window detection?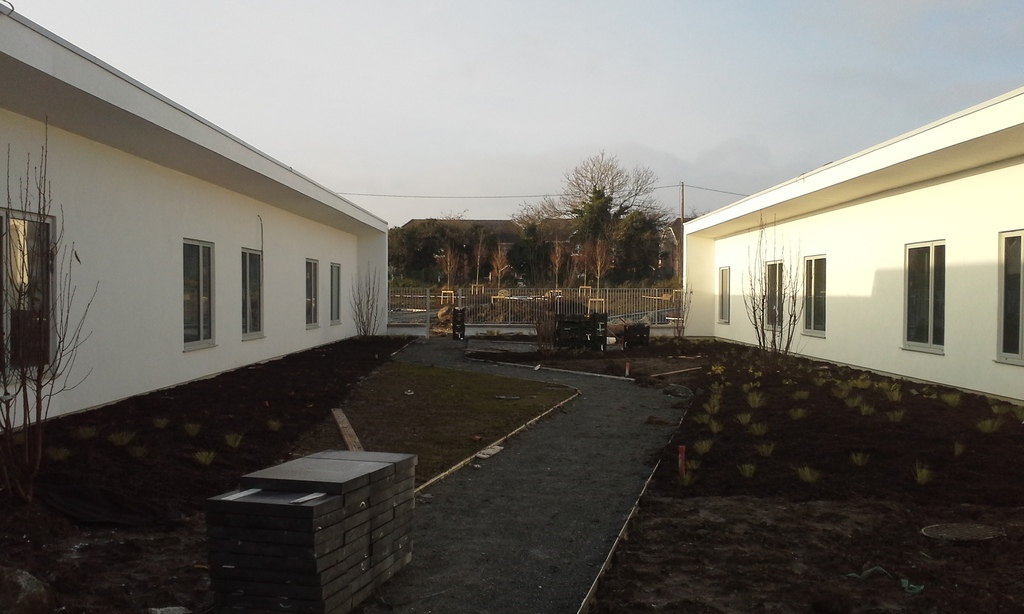
Rect(797, 256, 826, 339)
